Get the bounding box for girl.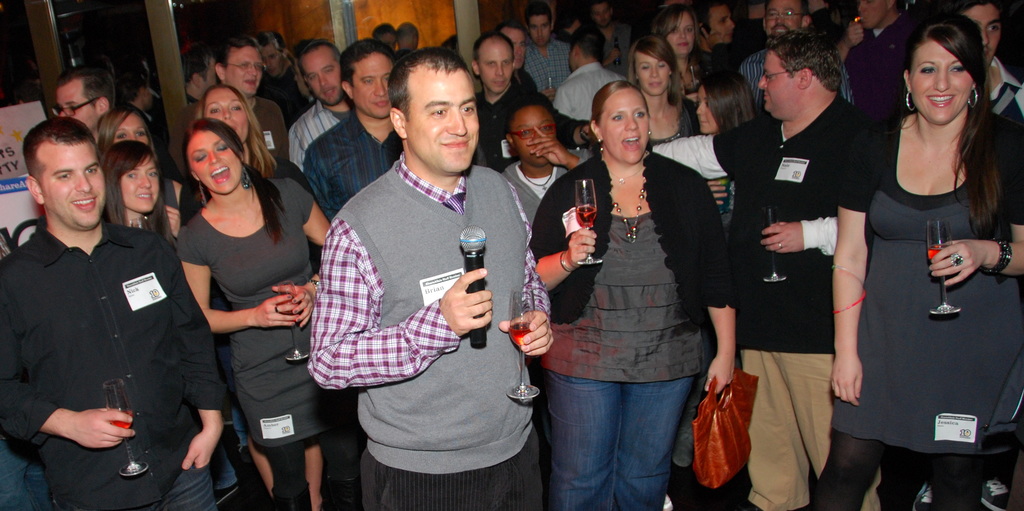
(left=107, top=138, right=236, bottom=482).
